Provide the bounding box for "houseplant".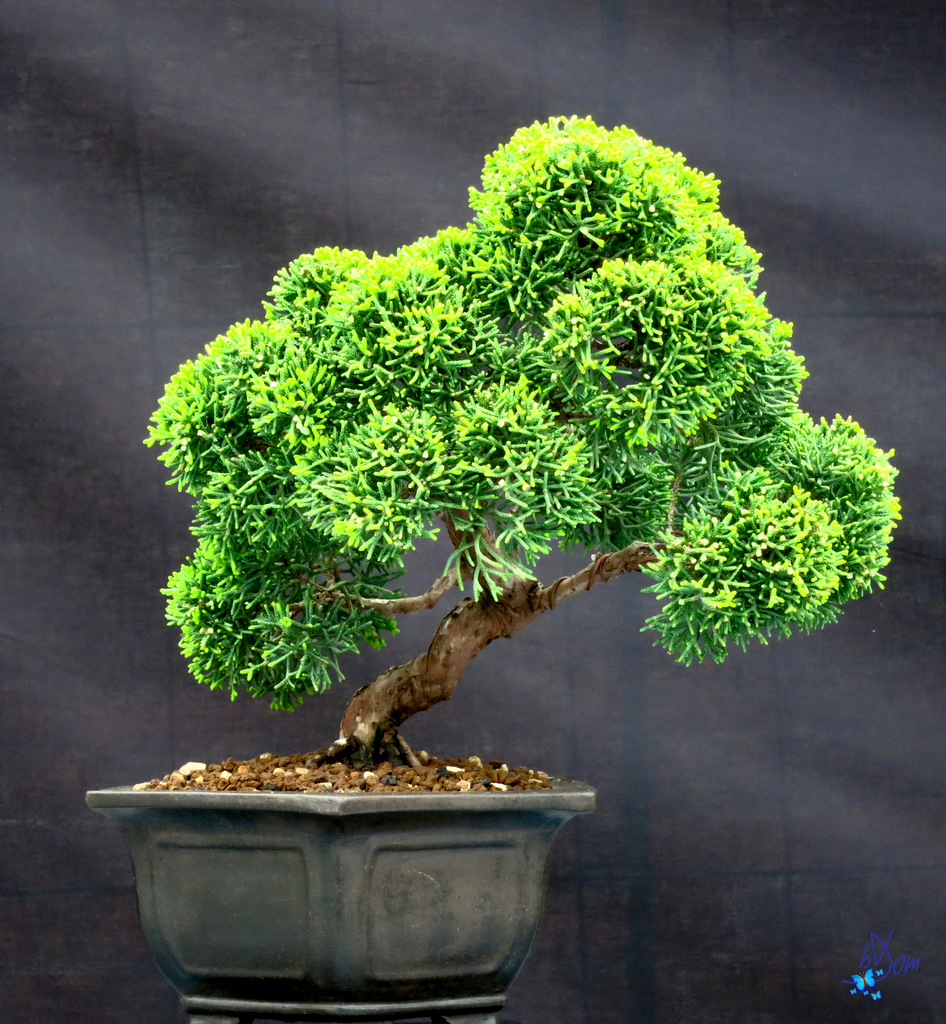
[left=84, top=113, right=901, bottom=1023].
